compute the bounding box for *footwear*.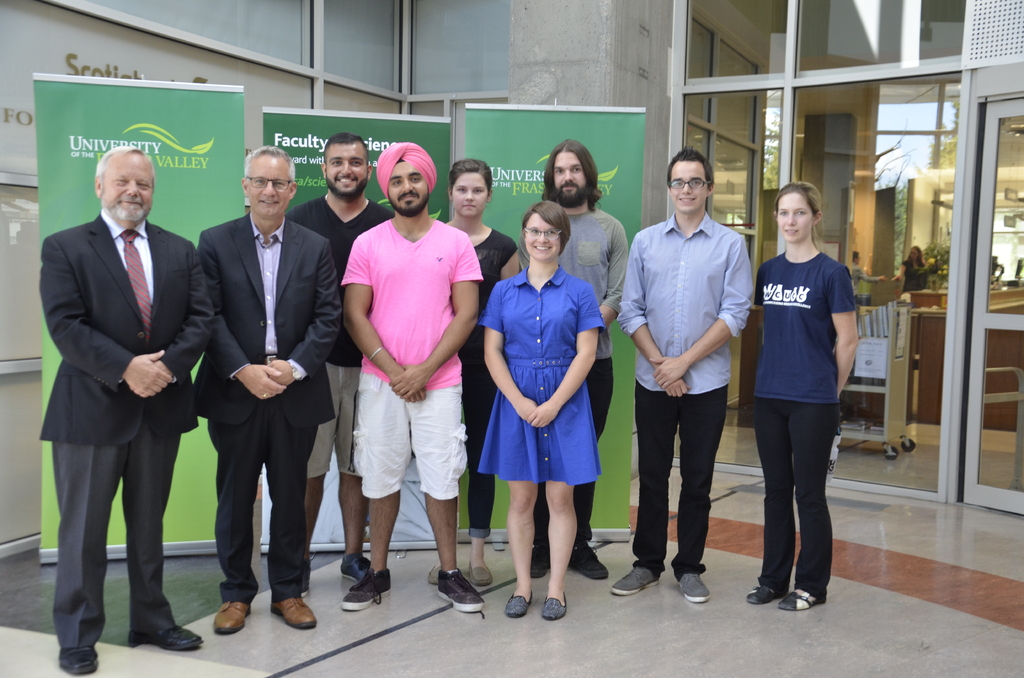
bbox=(573, 544, 611, 579).
